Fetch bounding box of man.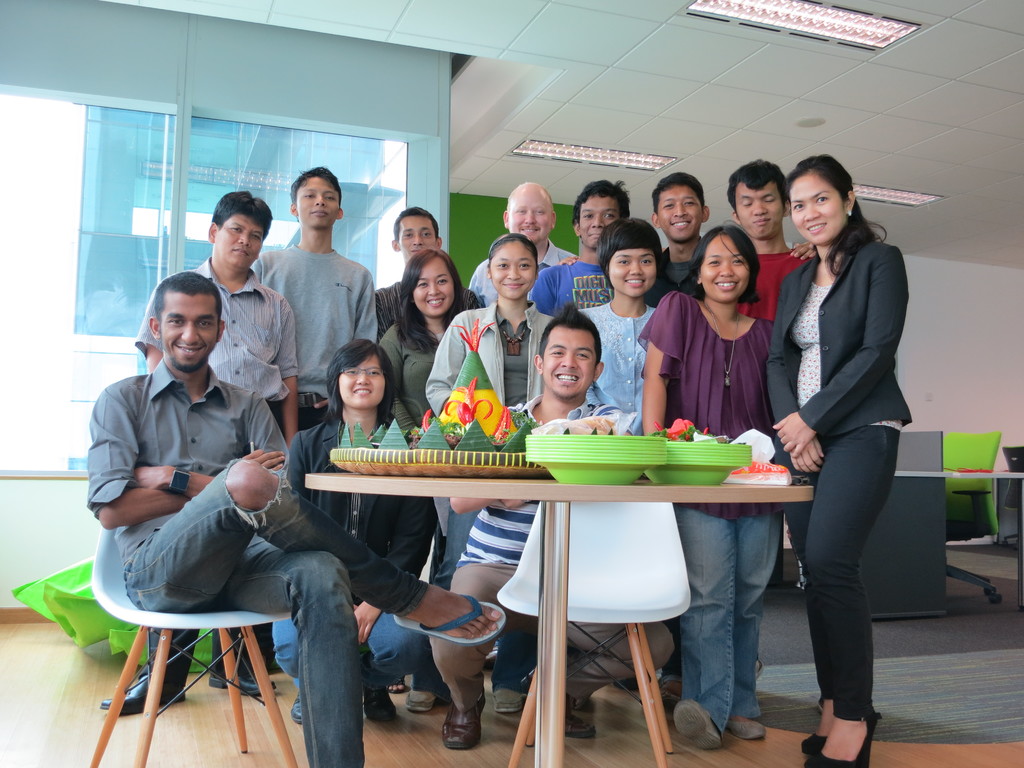
Bbox: 721/145/819/321.
